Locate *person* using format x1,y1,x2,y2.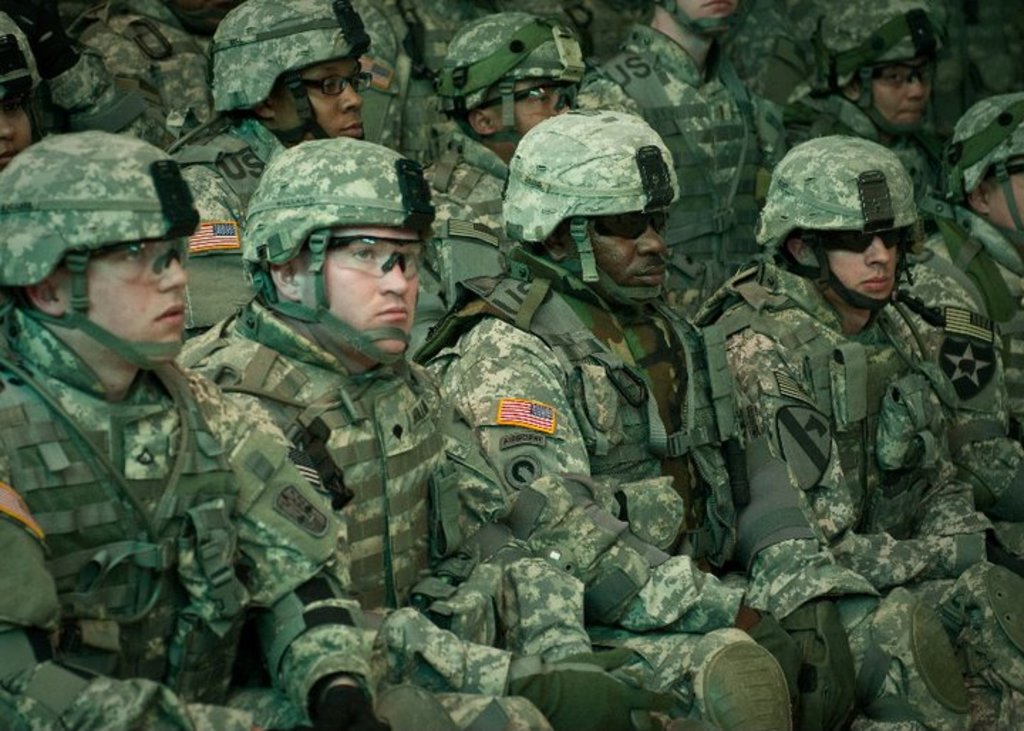
431,100,970,730.
